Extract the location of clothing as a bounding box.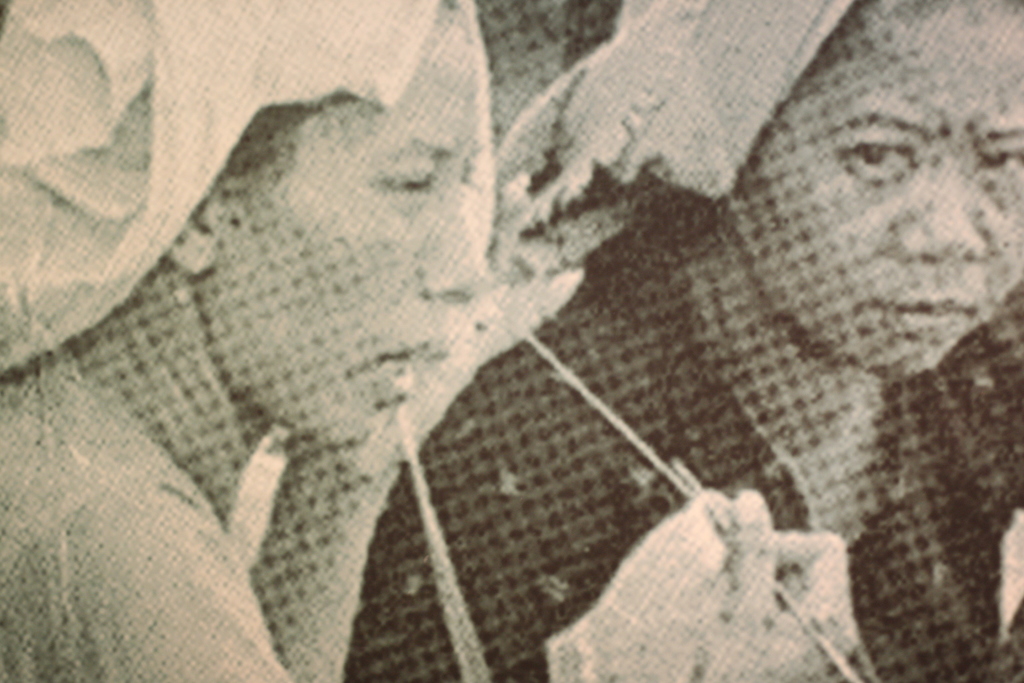
(x1=341, y1=195, x2=1023, y2=682).
